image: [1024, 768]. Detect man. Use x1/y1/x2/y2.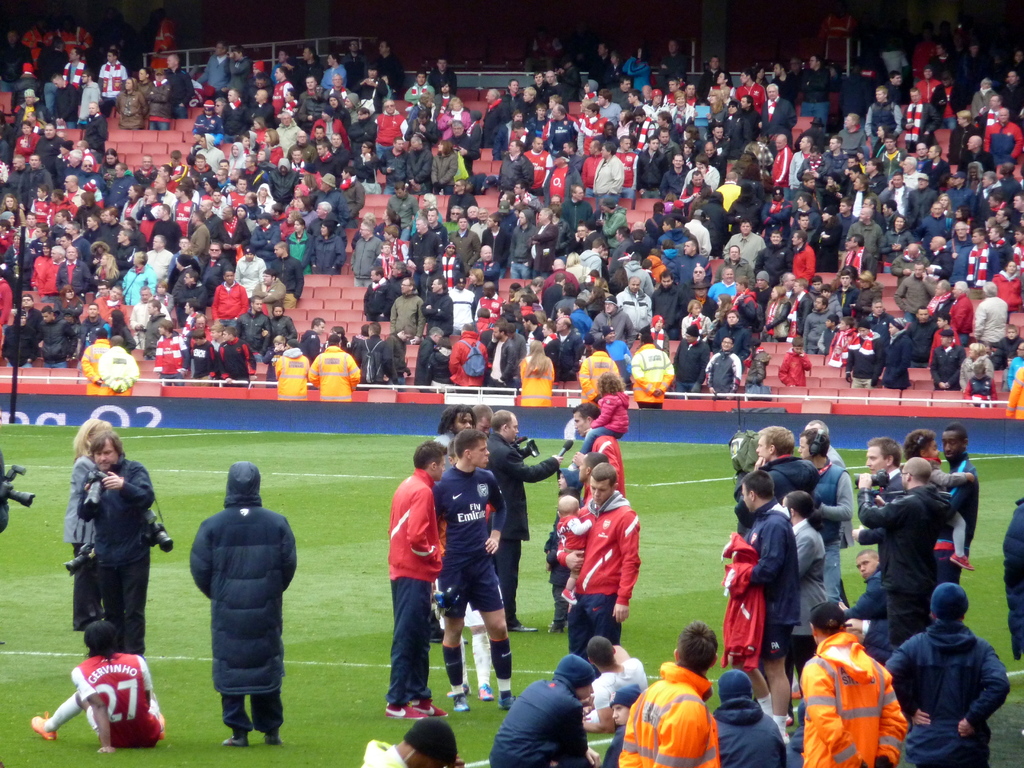
889/582/1021/763.
